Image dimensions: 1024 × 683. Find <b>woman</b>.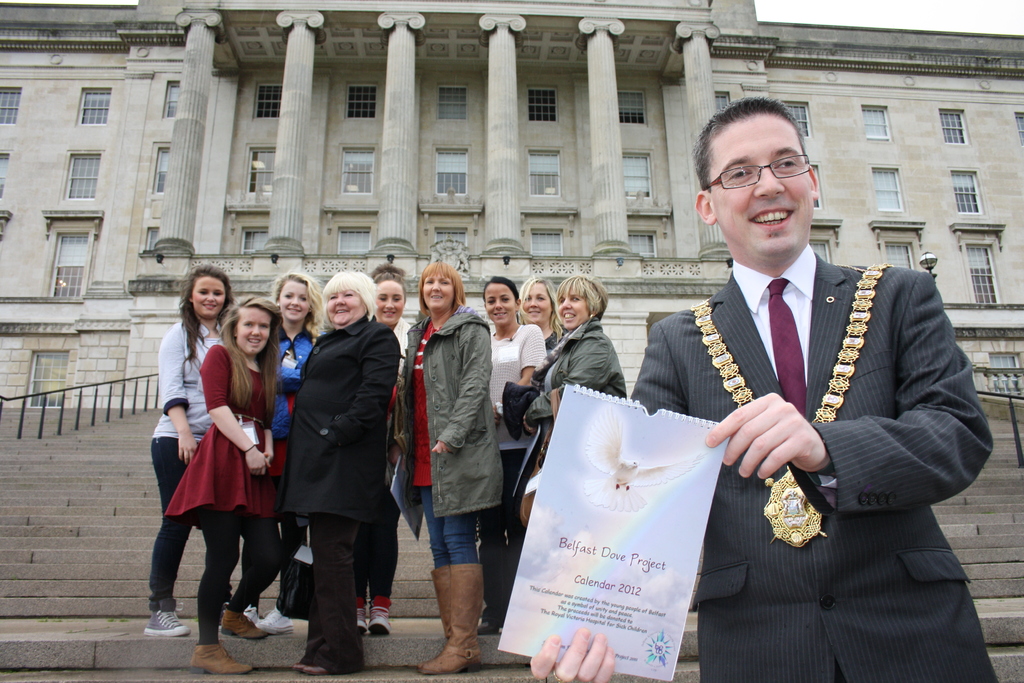
513,265,636,532.
